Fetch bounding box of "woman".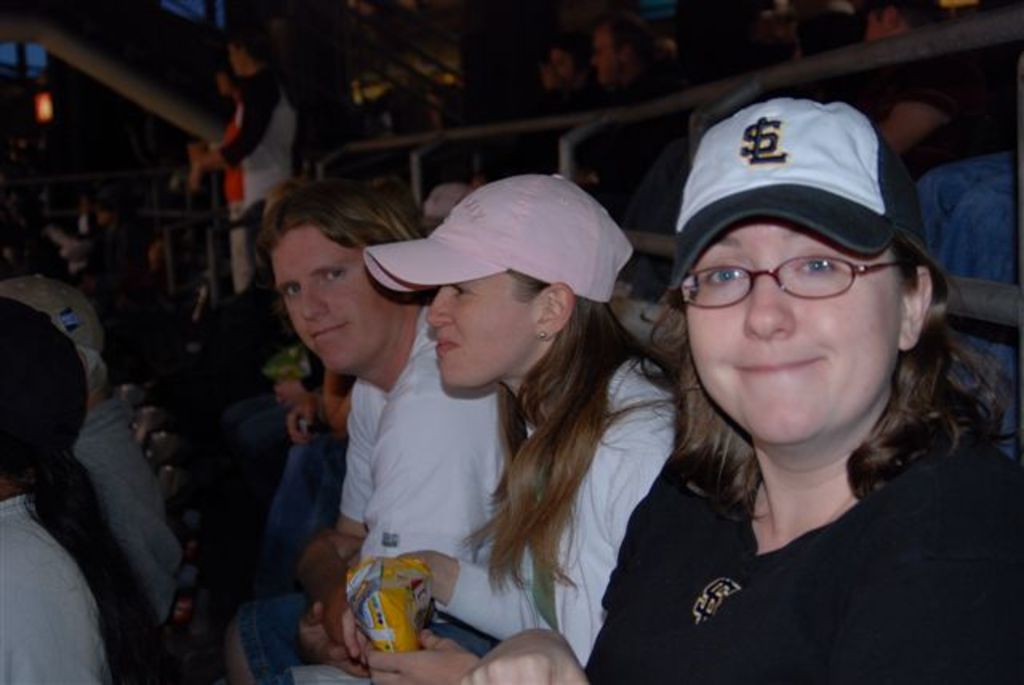
Bbox: (x1=363, y1=170, x2=656, y2=656).
